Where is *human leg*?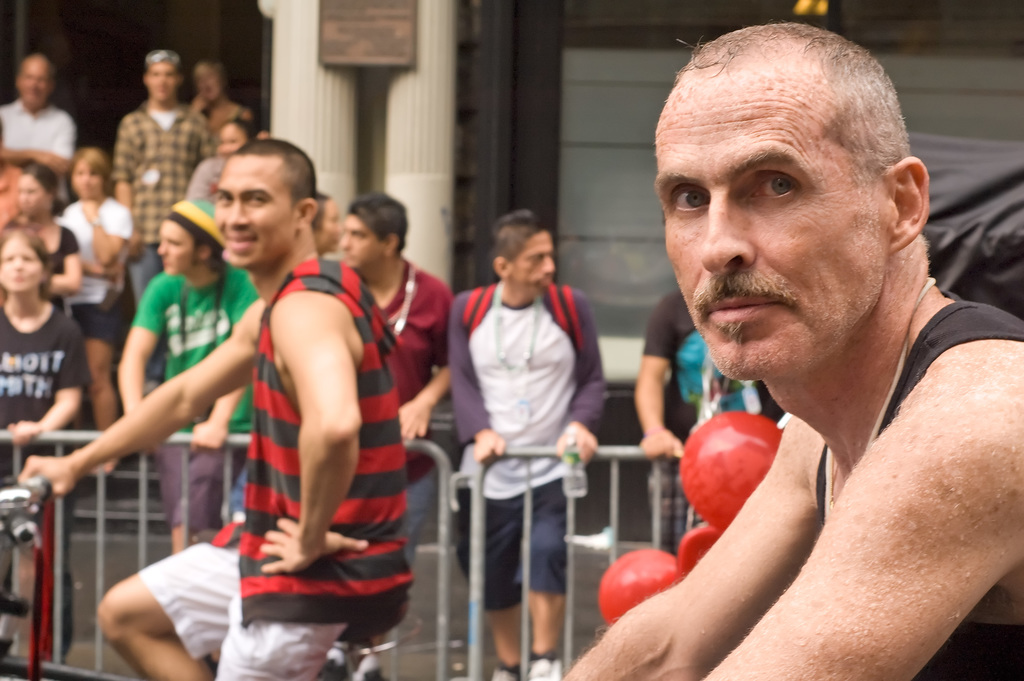
bbox=[521, 477, 563, 680].
